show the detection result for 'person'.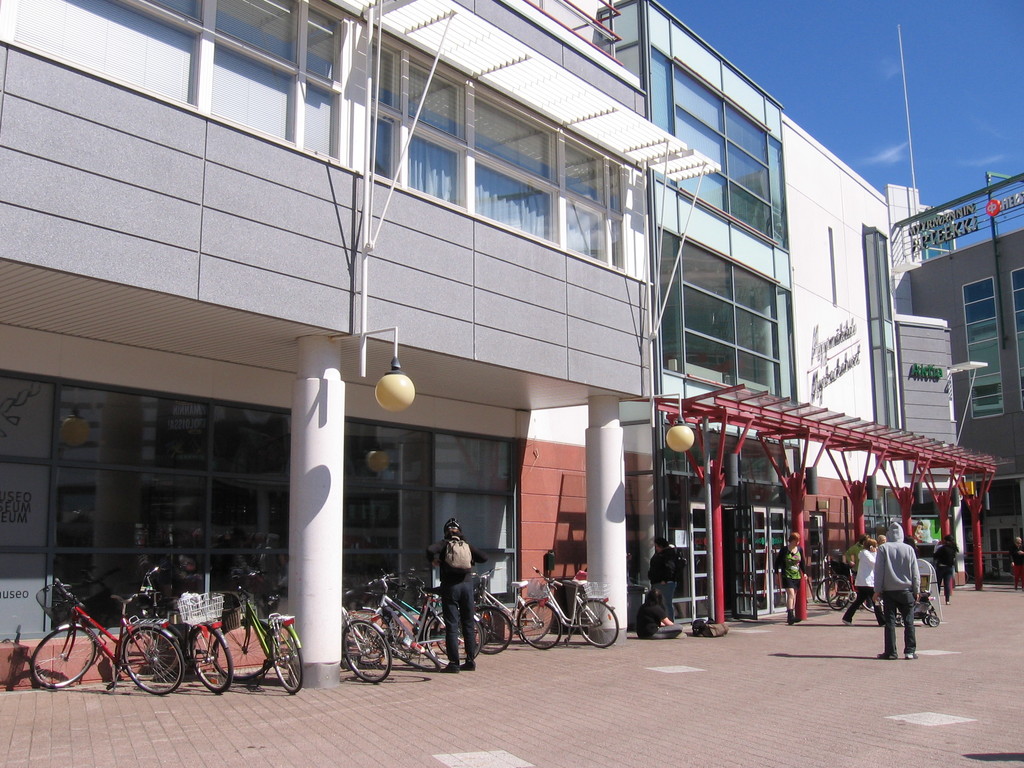
633:587:689:641.
